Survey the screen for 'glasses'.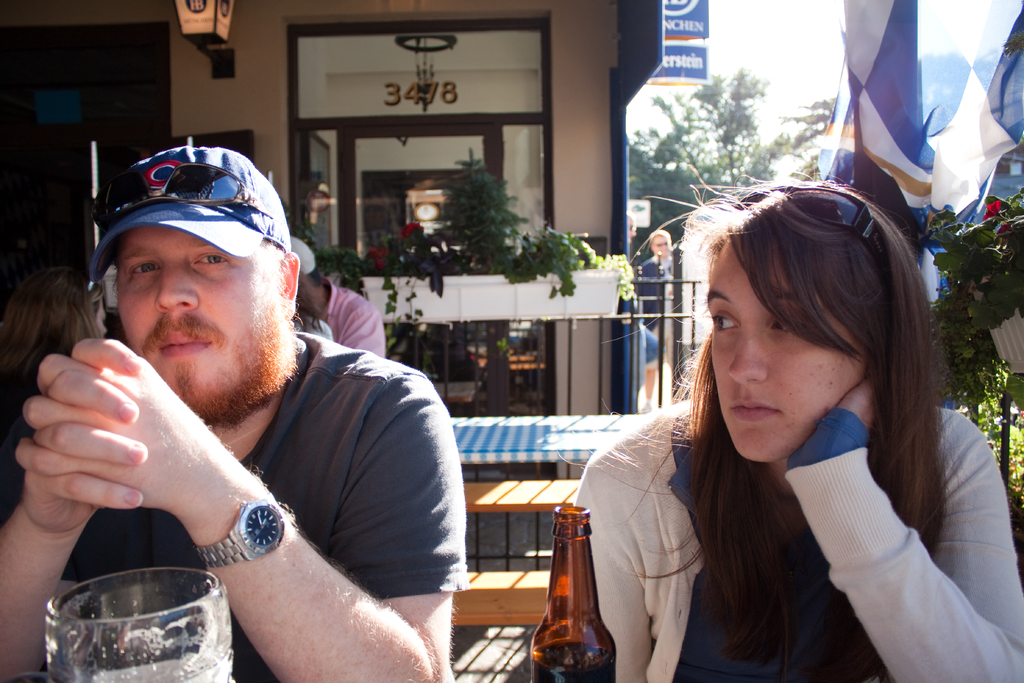
Survey found: [733, 183, 893, 284].
